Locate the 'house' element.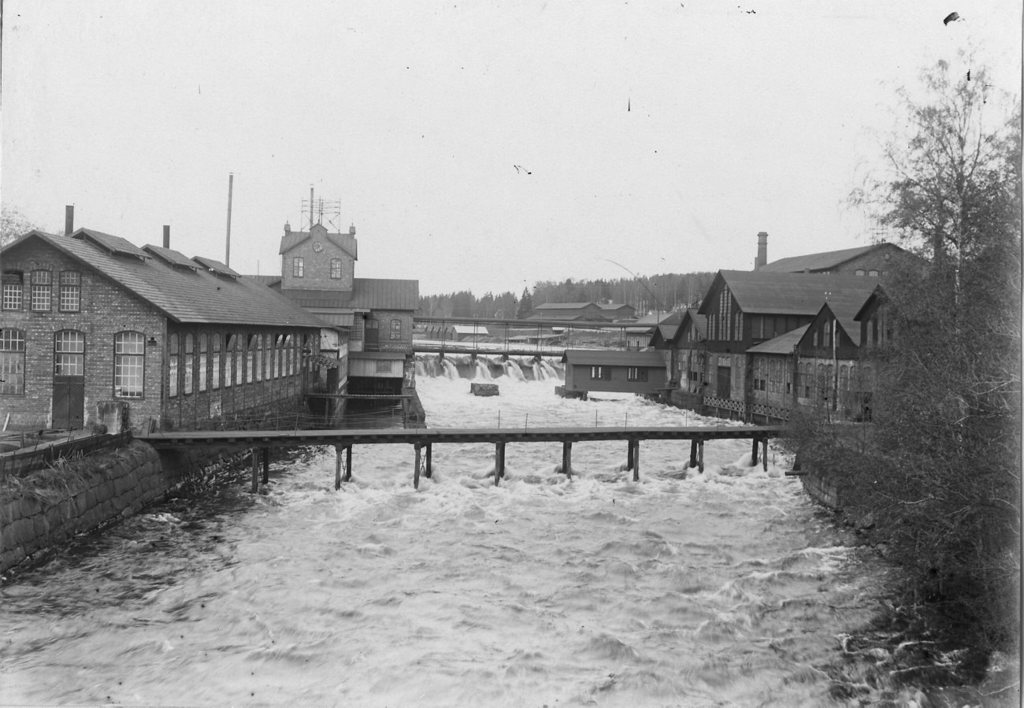
Element bbox: pyautogui.locateOnScreen(0, 206, 337, 447).
